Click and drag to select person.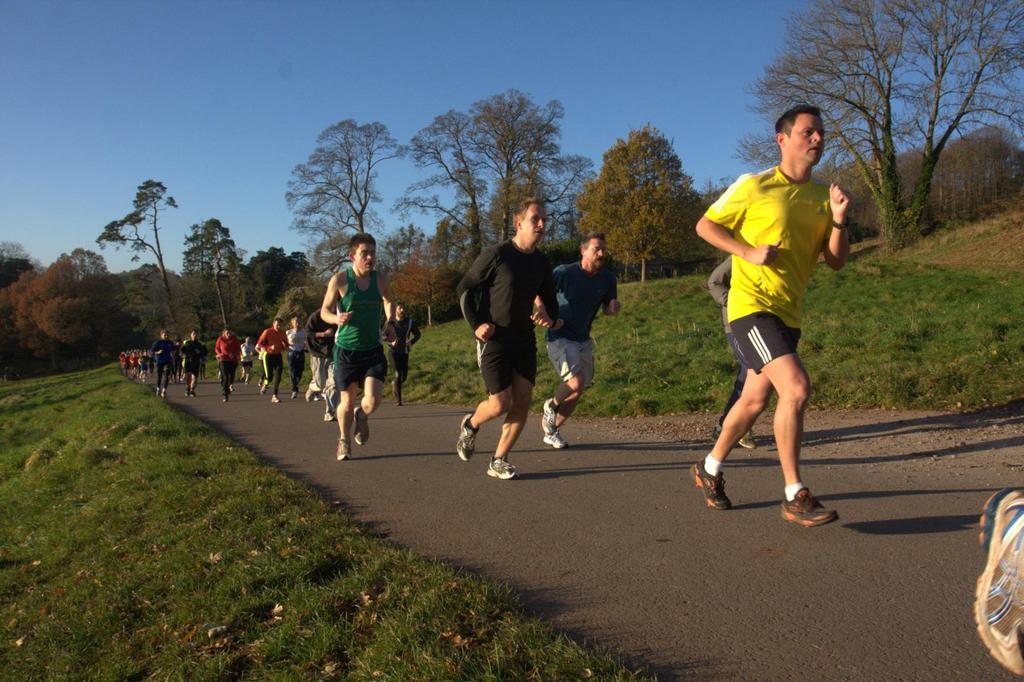
Selection: (458, 192, 560, 485).
